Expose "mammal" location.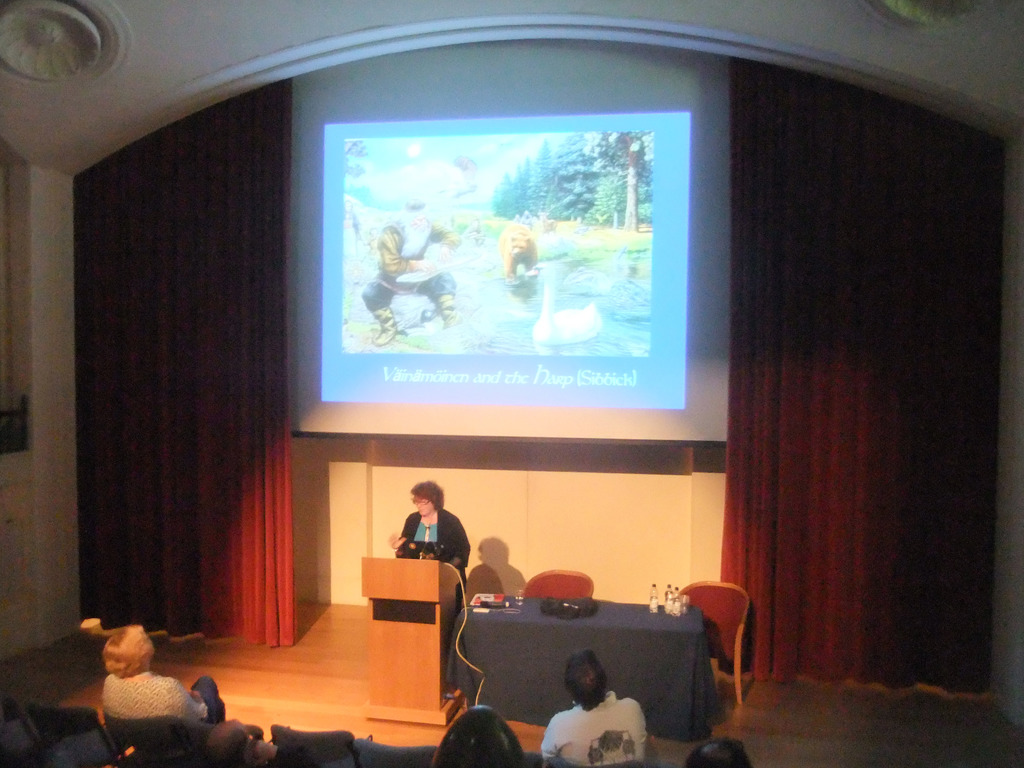
Exposed at [left=430, top=701, right=523, bottom=767].
